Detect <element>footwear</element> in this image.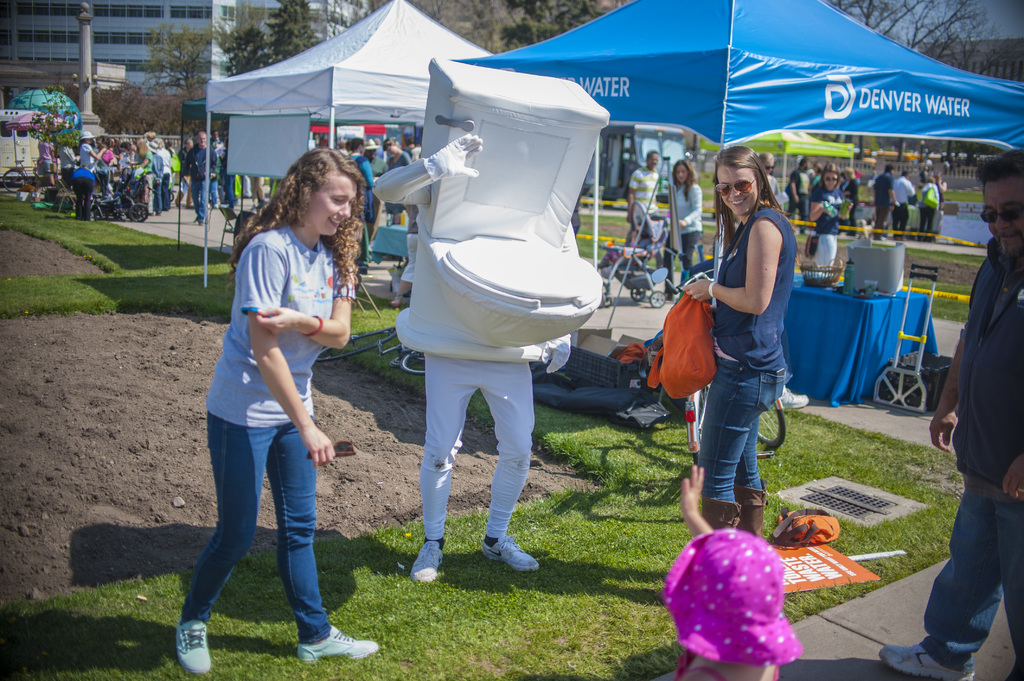
Detection: box(301, 623, 378, 661).
